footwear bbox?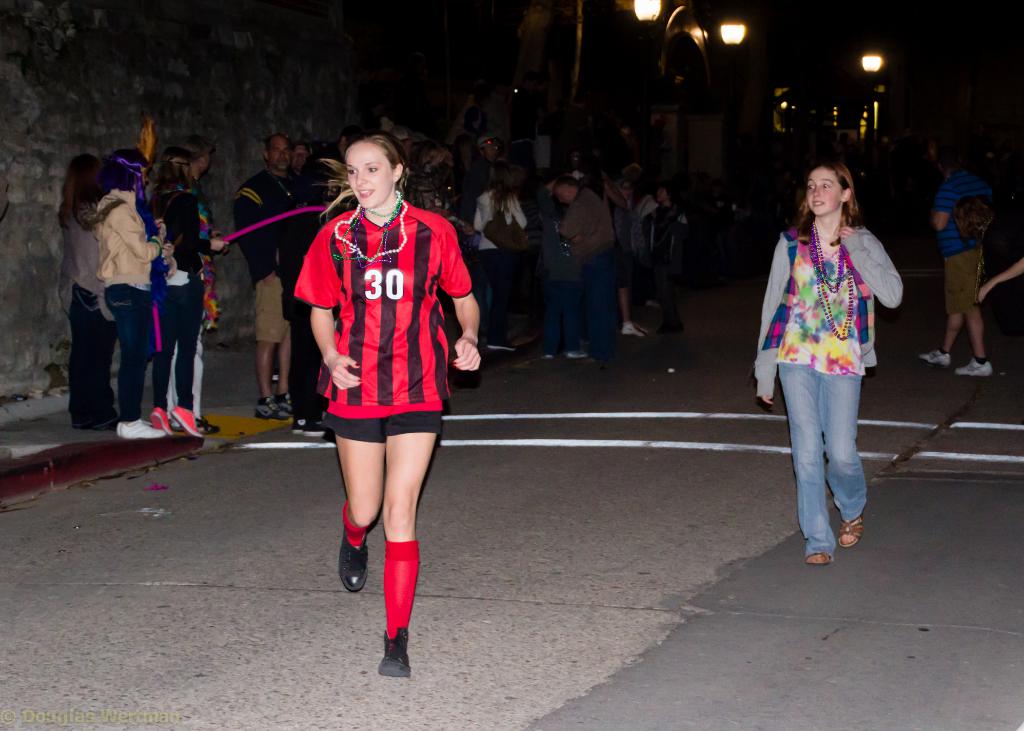
region(376, 624, 412, 678)
